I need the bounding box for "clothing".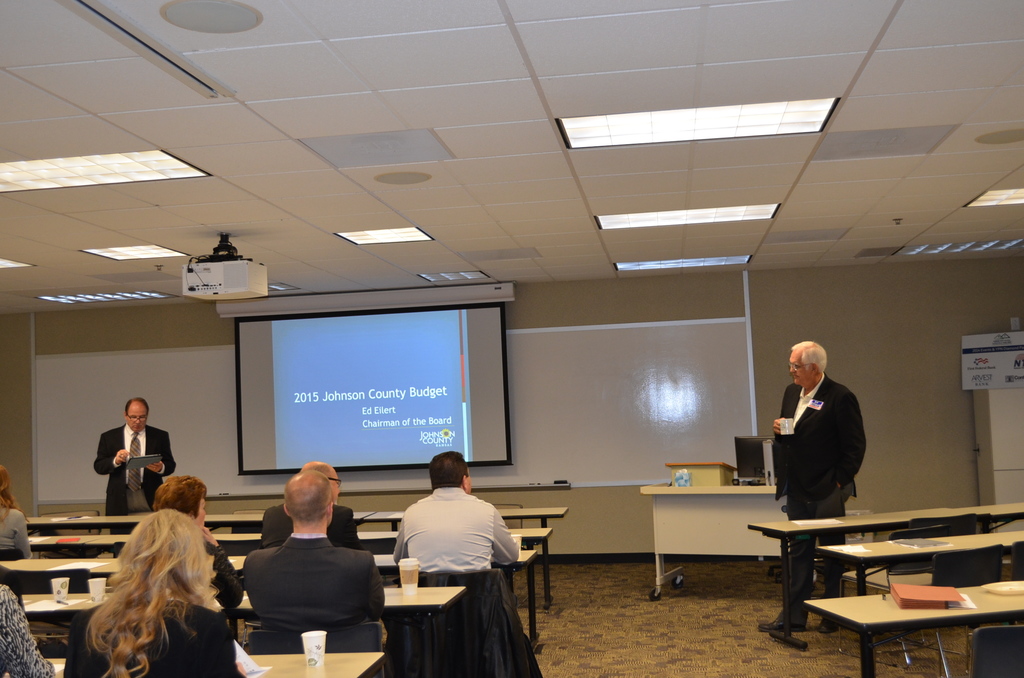
Here it is: <bbox>0, 508, 34, 556</bbox>.
